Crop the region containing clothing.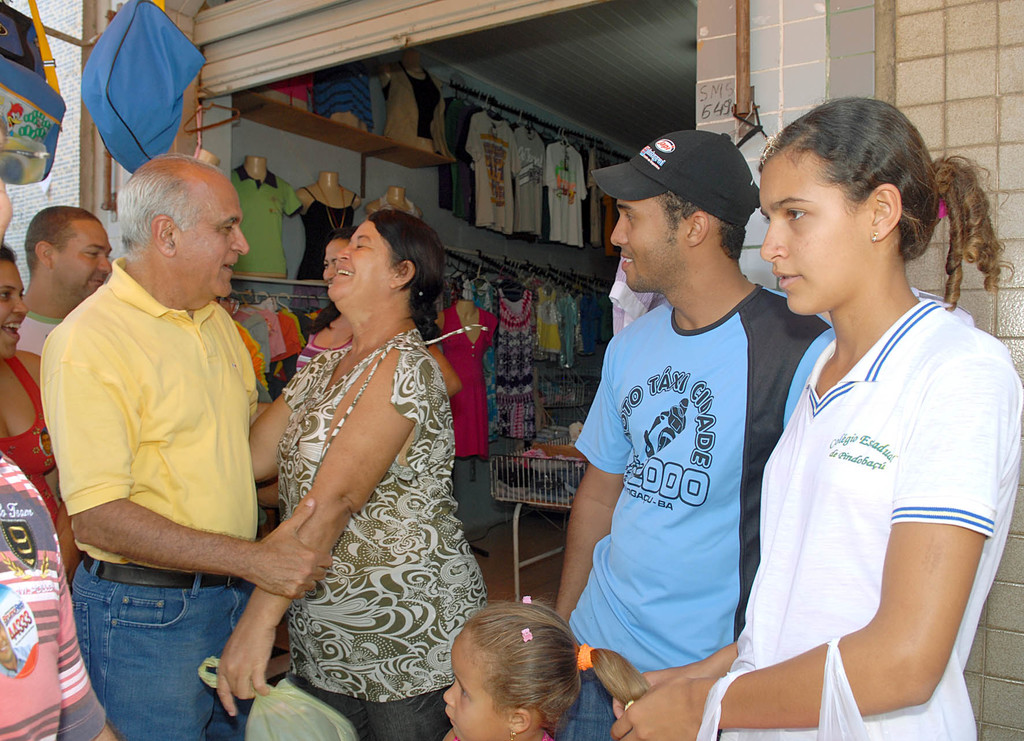
Crop region: (500, 122, 541, 235).
